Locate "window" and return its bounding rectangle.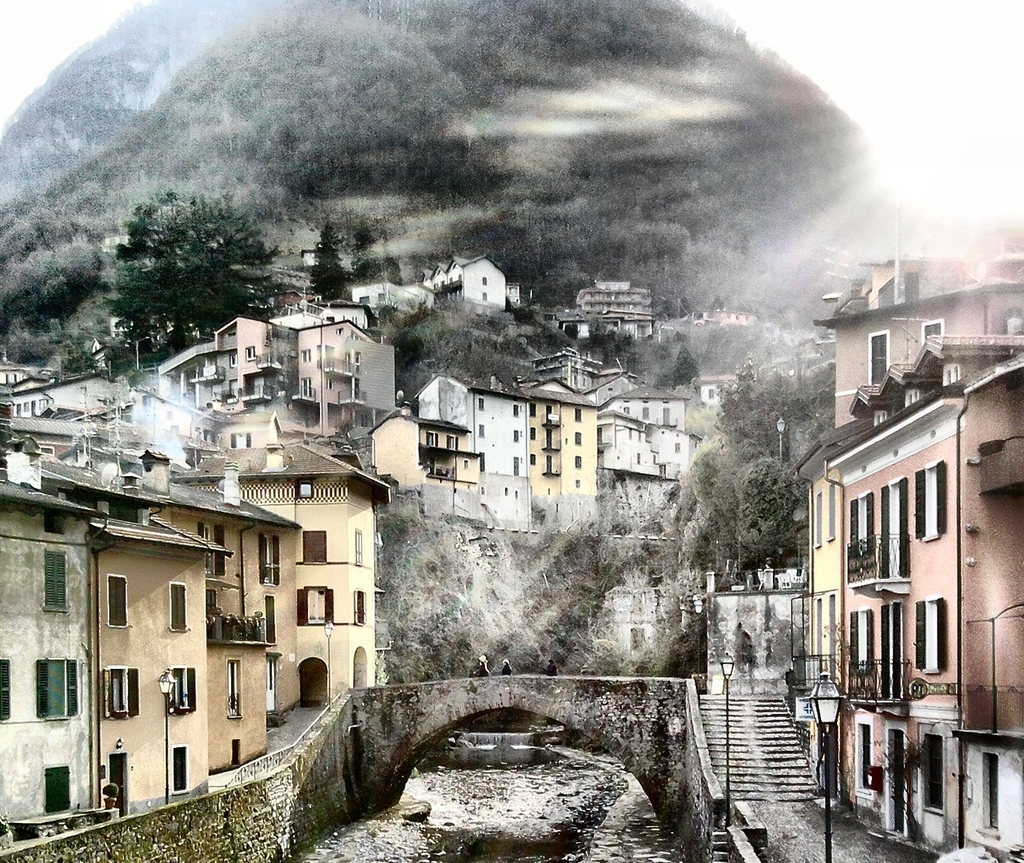
bbox=[352, 329, 363, 339].
